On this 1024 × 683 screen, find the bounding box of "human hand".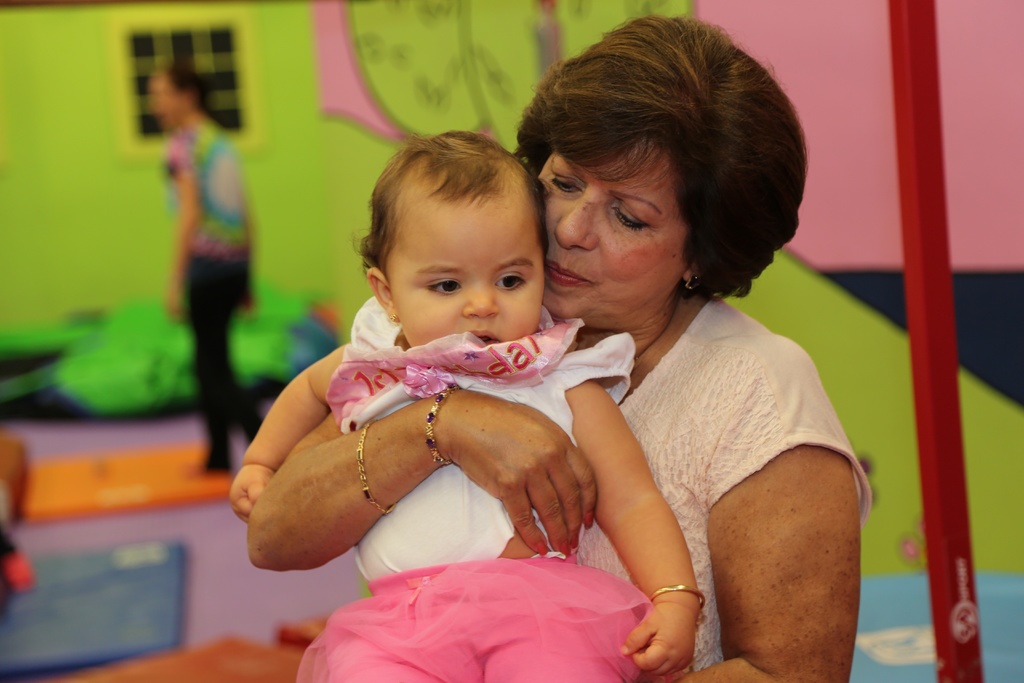
Bounding box: 637/573/698/680.
